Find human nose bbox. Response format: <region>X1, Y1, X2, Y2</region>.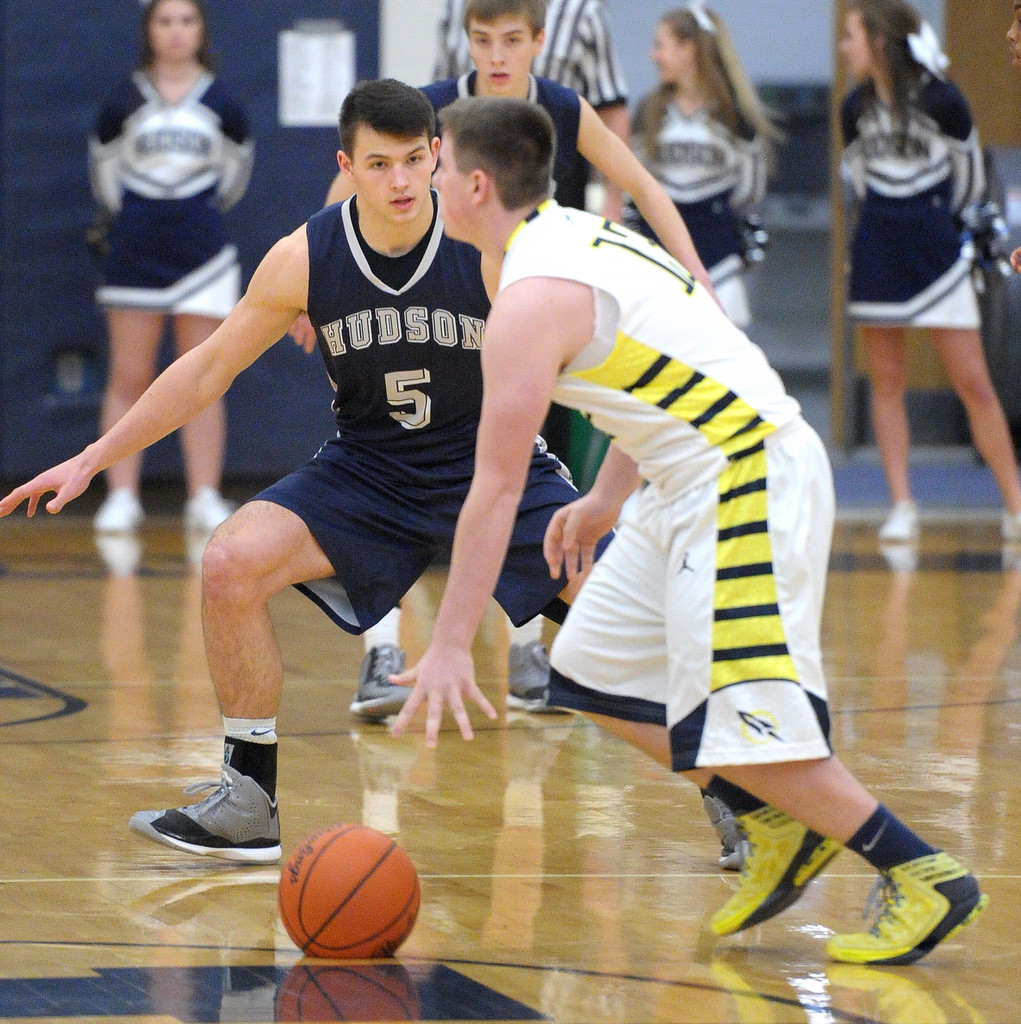
<region>163, 20, 184, 39</region>.
